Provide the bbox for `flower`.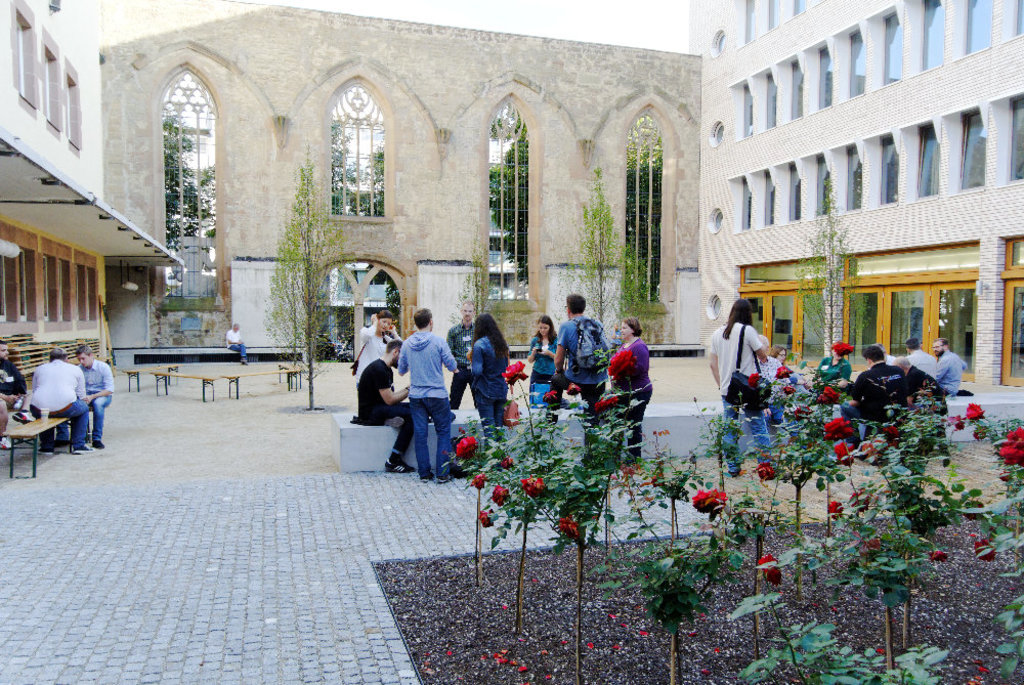
bbox=(755, 461, 774, 485).
